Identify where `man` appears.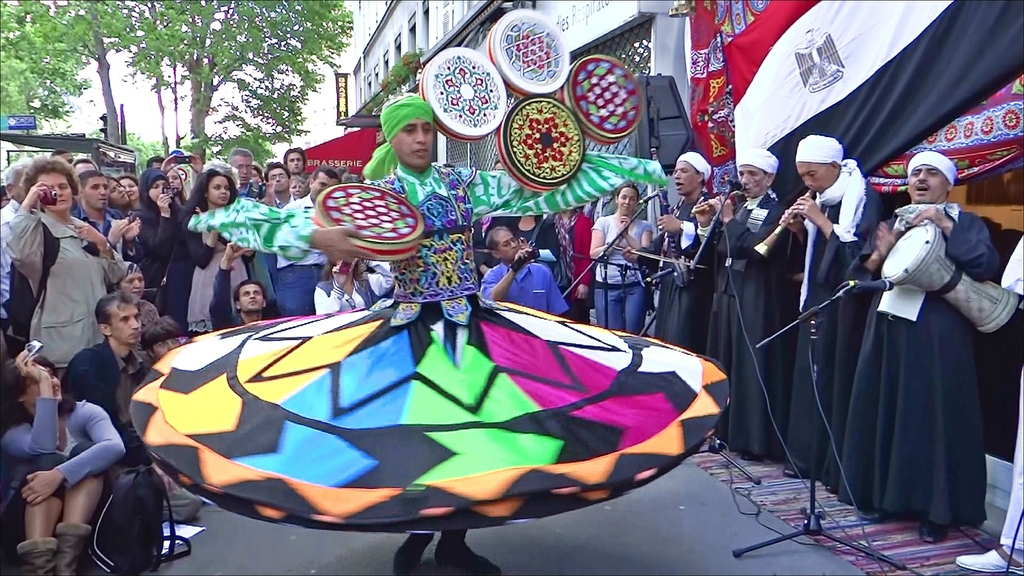
Appears at crop(257, 161, 296, 216).
